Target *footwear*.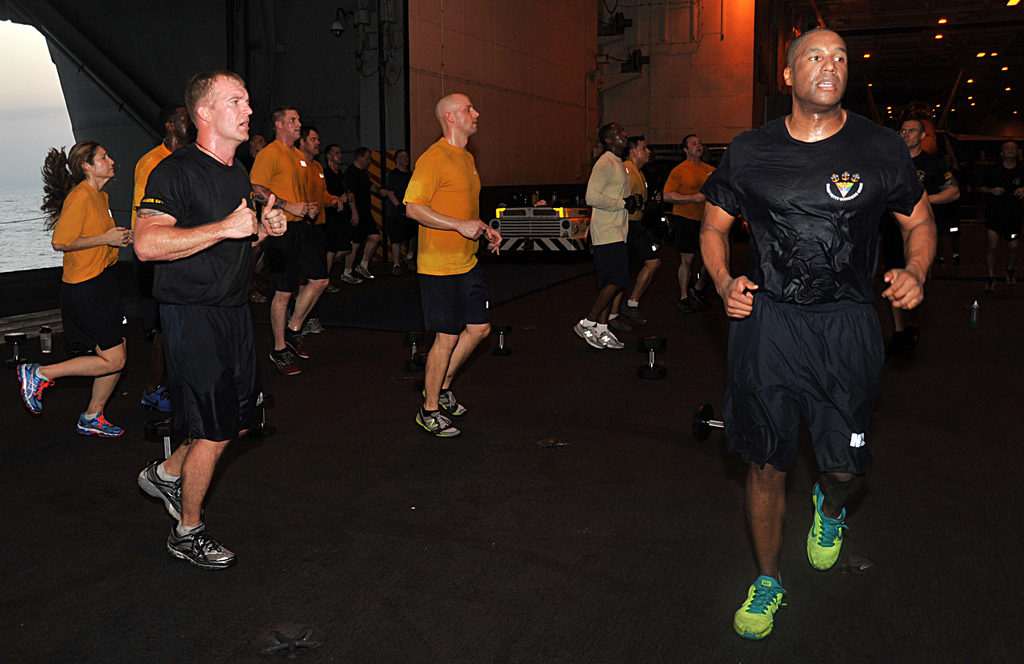
Target region: {"left": 10, "top": 364, "right": 53, "bottom": 420}.
